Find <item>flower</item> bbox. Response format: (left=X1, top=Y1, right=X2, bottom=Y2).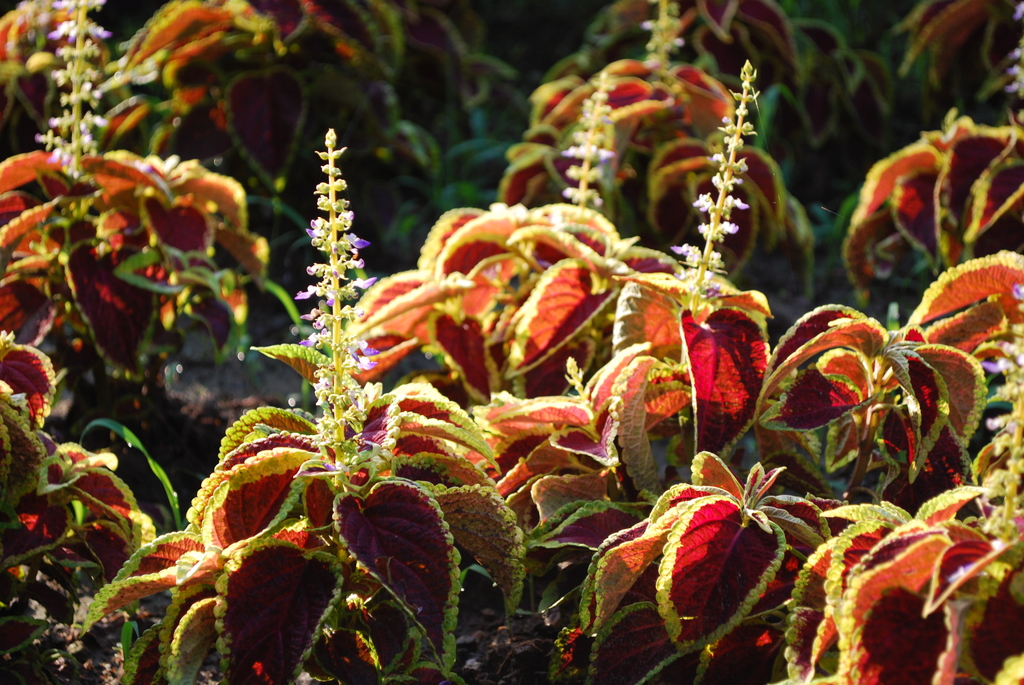
(left=1002, top=0, right=1023, bottom=105).
